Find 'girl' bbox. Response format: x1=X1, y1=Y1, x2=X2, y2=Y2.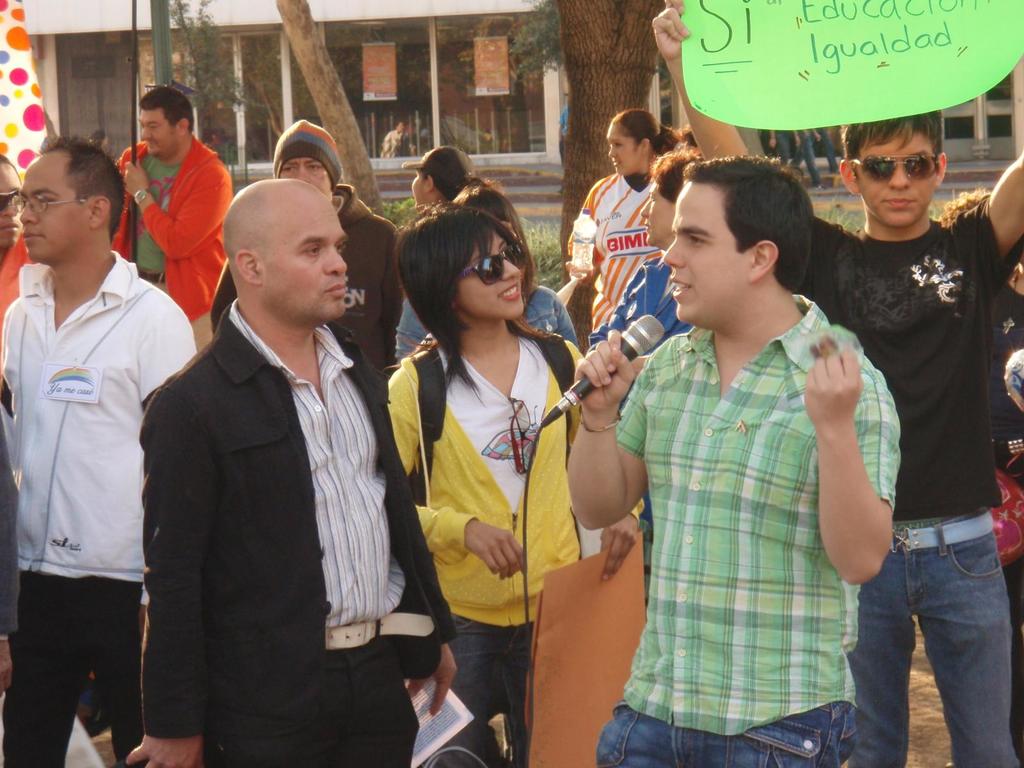
x1=394, y1=181, x2=578, y2=363.
